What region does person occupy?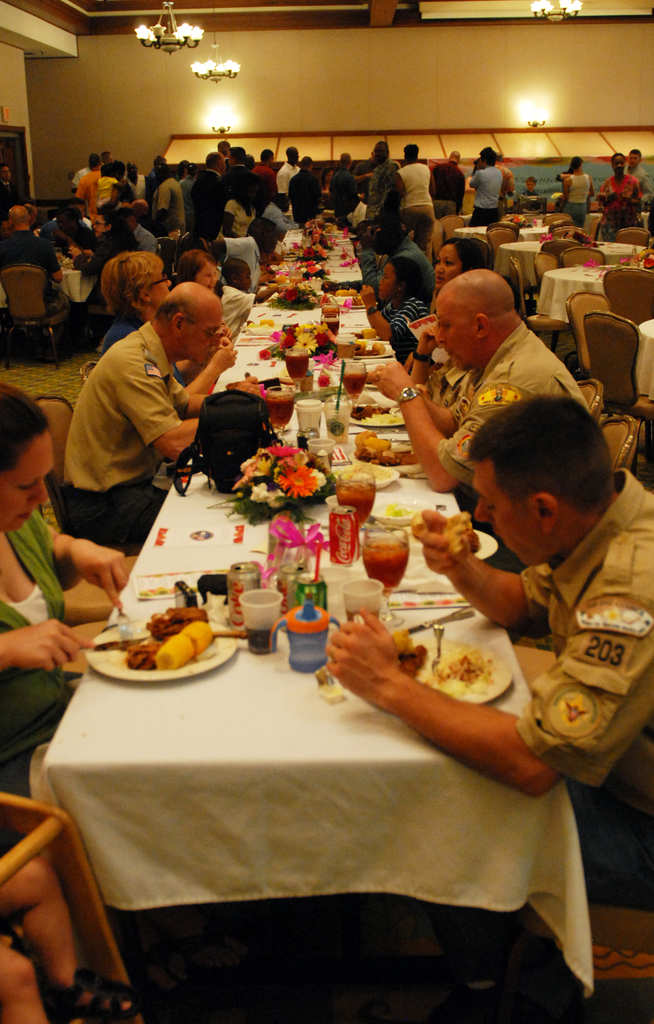
[left=625, top=140, right=653, bottom=204].
